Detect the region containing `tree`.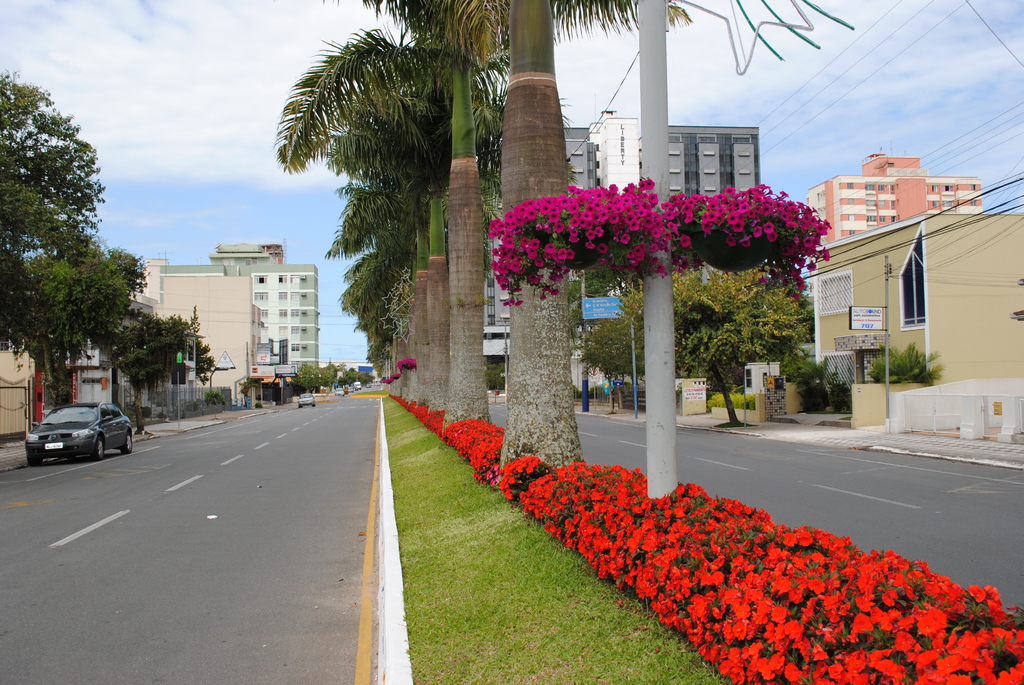
{"x1": 0, "y1": 70, "x2": 107, "y2": 373}.
